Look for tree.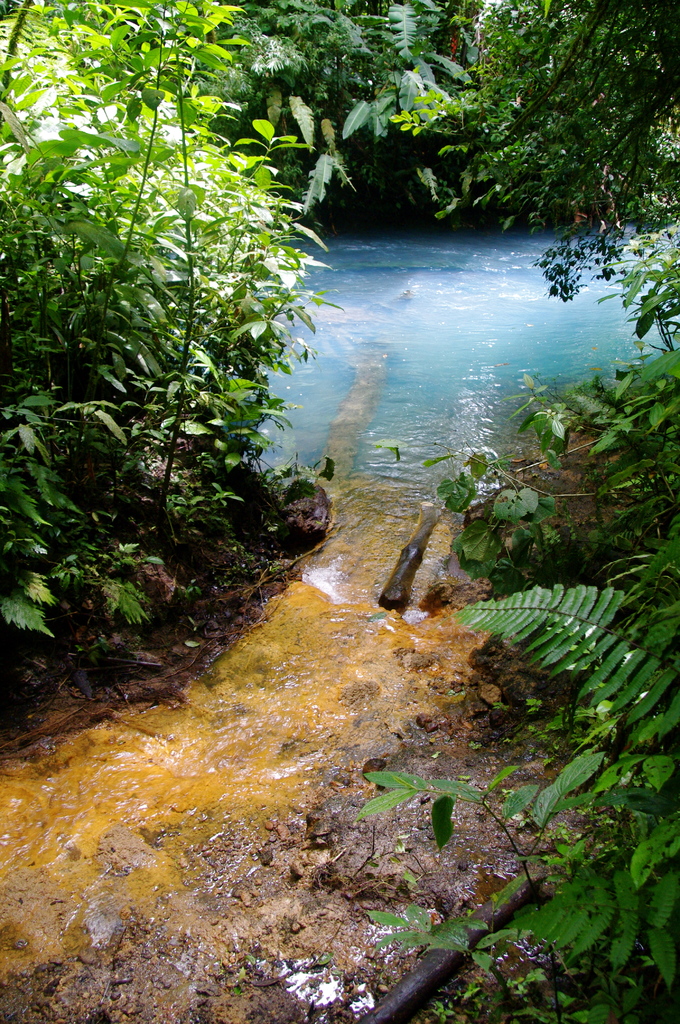
Found: [0, 0, 368, 652].
